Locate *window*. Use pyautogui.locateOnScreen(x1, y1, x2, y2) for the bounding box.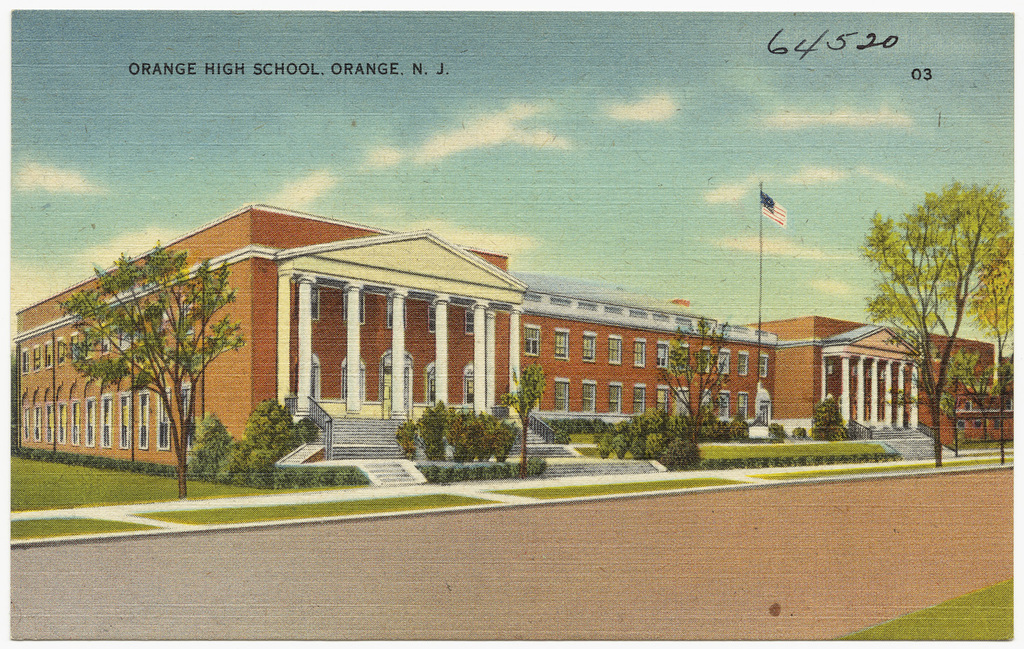
pyautogui.locateOnScreen(715, 389, 730, 421).
